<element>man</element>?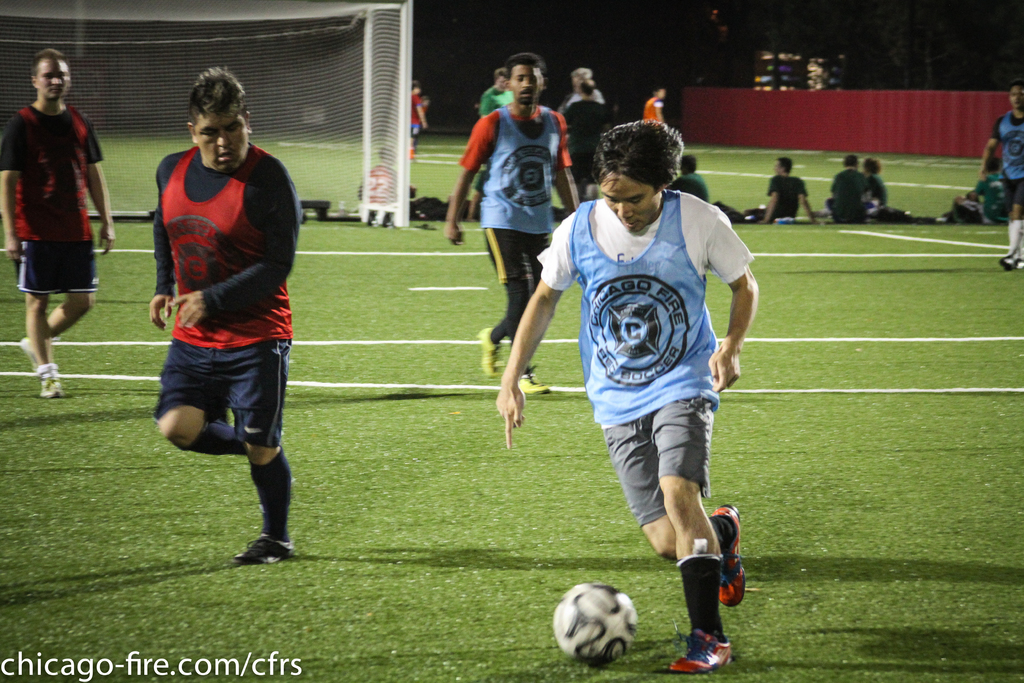
bbox=[972, 81, 1023, 264]
